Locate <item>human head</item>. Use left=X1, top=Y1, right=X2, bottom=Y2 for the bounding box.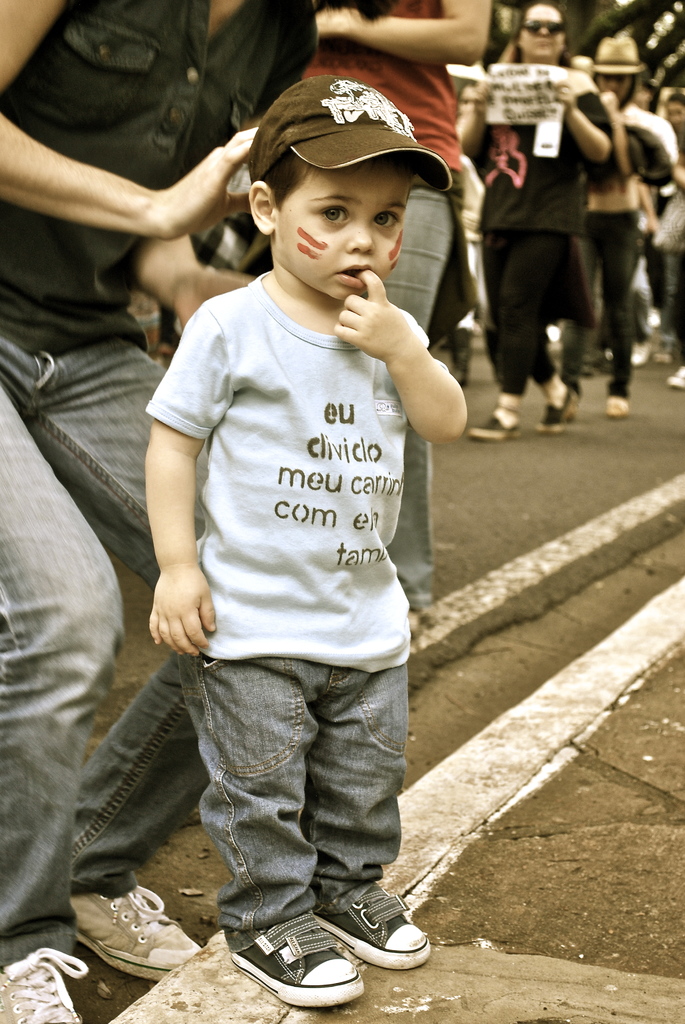
left=508, top=0, right=568, bottom=63.
